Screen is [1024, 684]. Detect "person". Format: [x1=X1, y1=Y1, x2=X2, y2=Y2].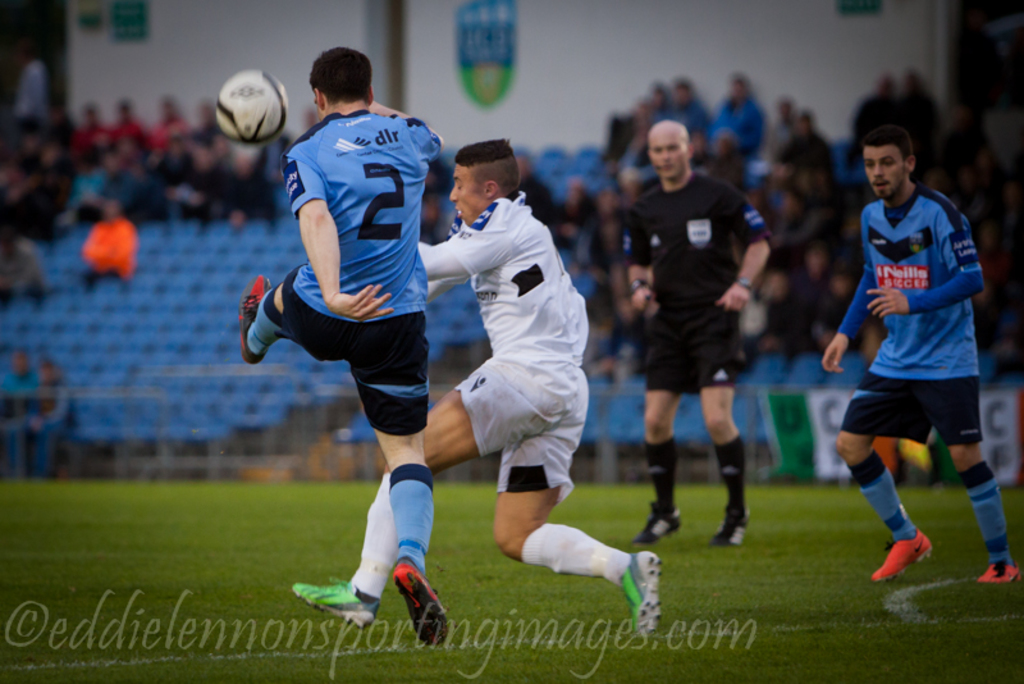
[x1=20, y1=356, x2=91, y2=476].
